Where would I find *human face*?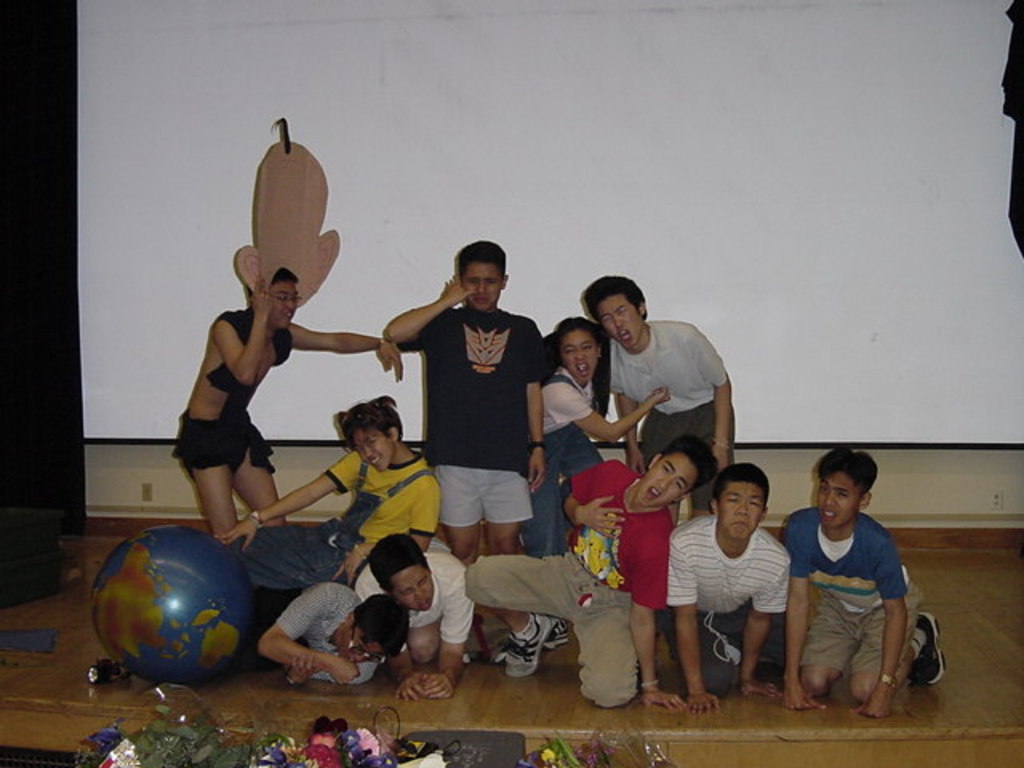
At left=338, top=635, right=384, bottom=661.
